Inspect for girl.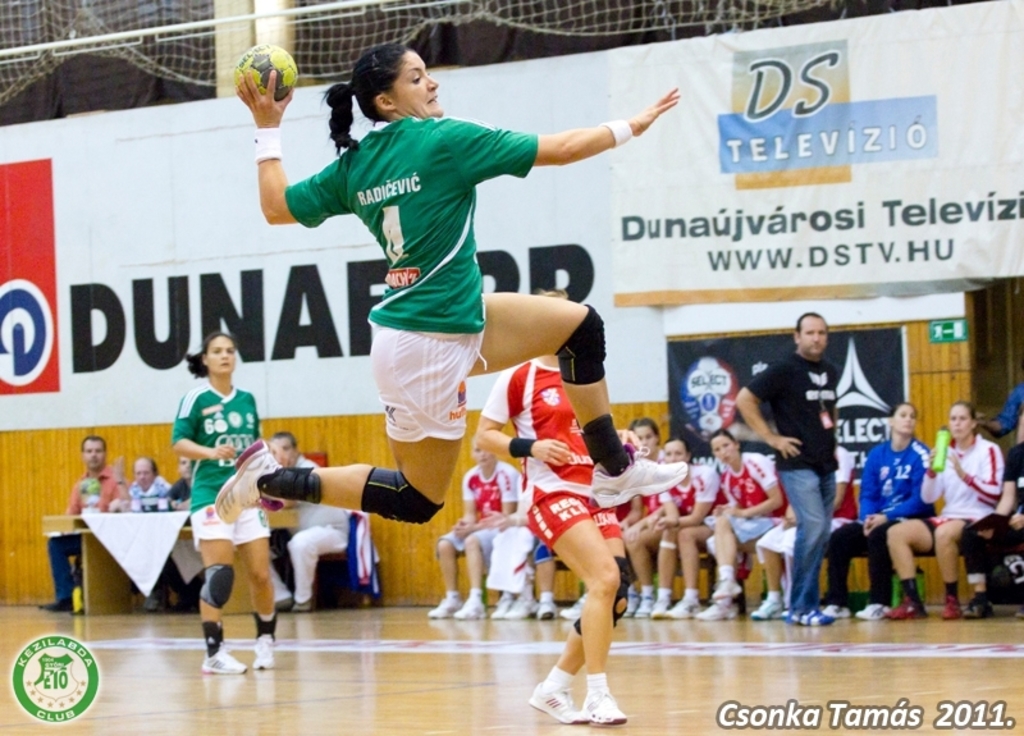
Inspection: 182,334,278,673.
